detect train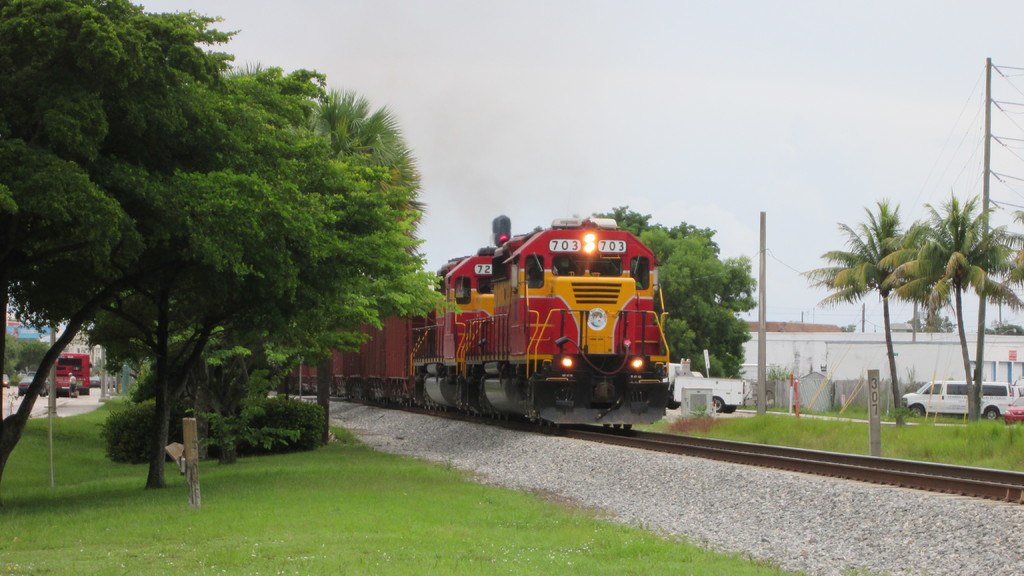
[left=283, top=216, right=680, bottom=428]
